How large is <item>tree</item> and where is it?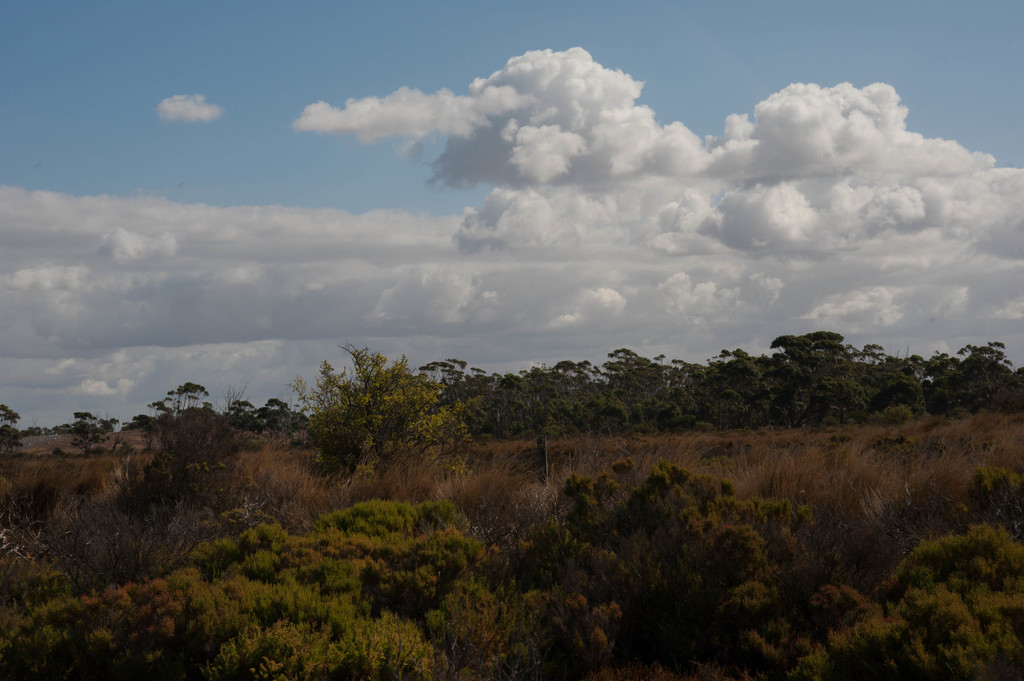
Bounding box: box(478, 374, 545, 437).
